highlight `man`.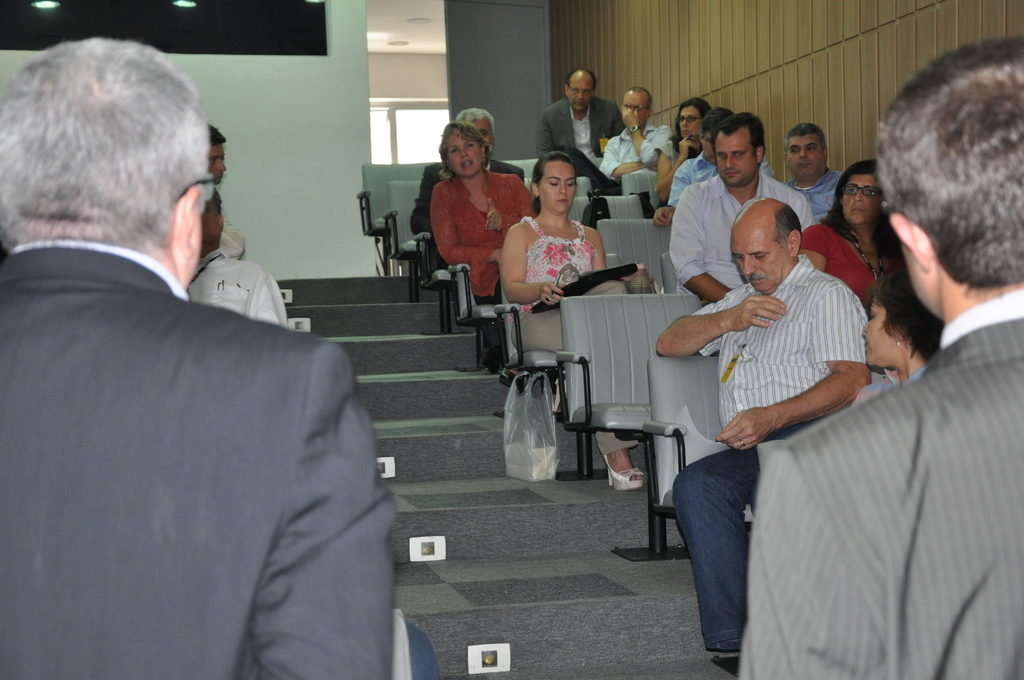
Highlighted region: detection(599, 86, 669, 175).
